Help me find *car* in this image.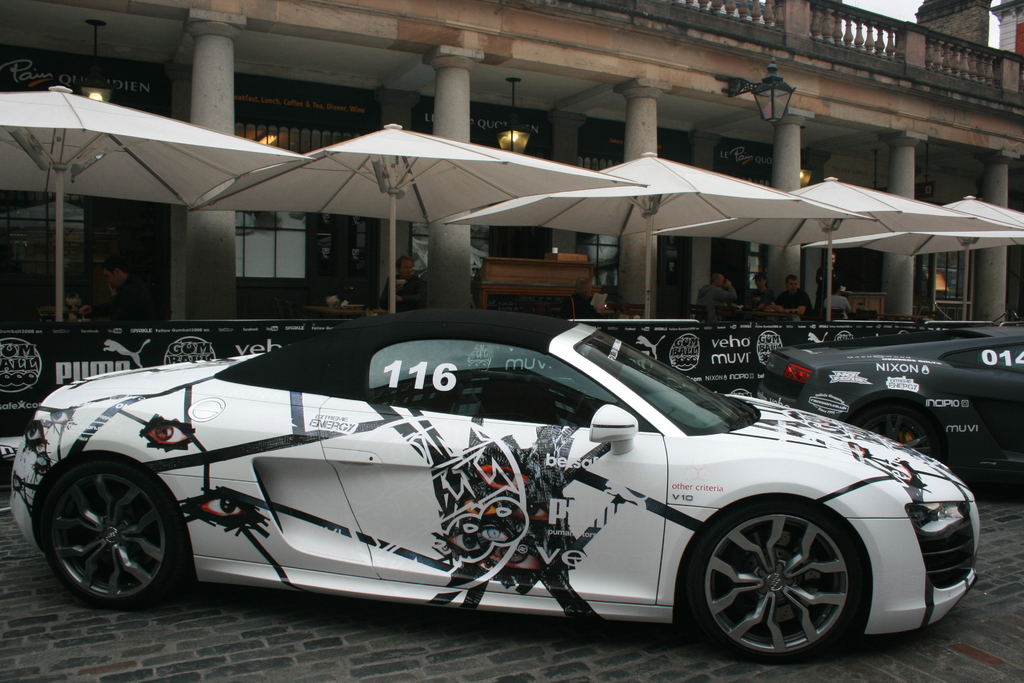
Found it: 32, 299, 940, 661.
